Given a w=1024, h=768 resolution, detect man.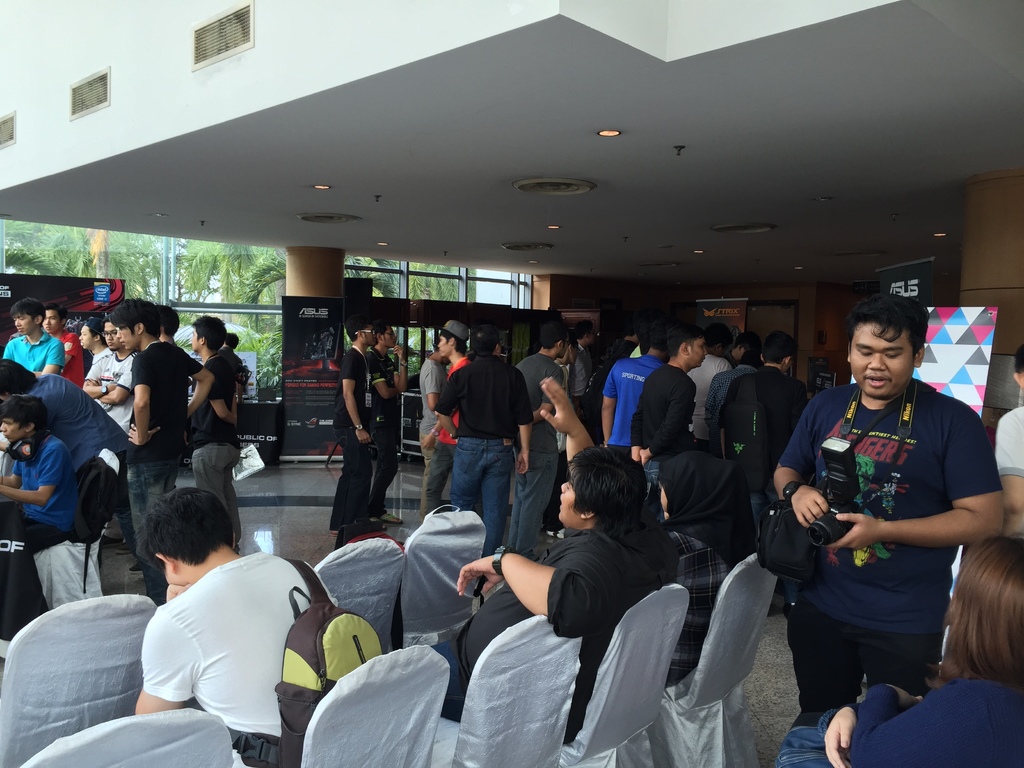
(718, 331, 804, 562).
